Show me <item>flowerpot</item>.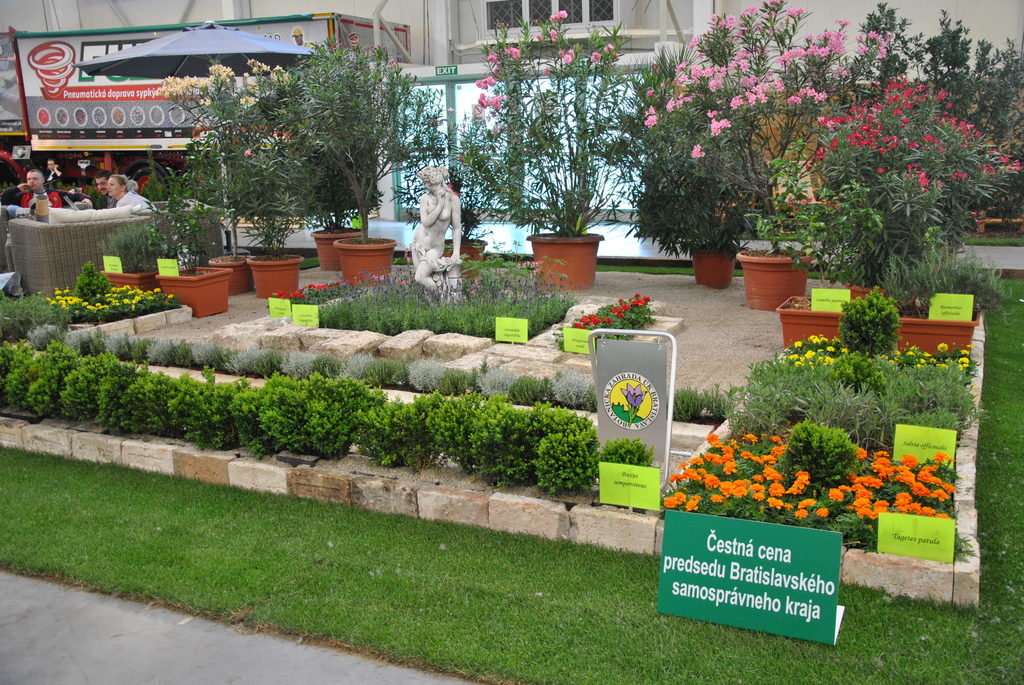
<item>flowerpot</item> is here: [312,223,356,269].
